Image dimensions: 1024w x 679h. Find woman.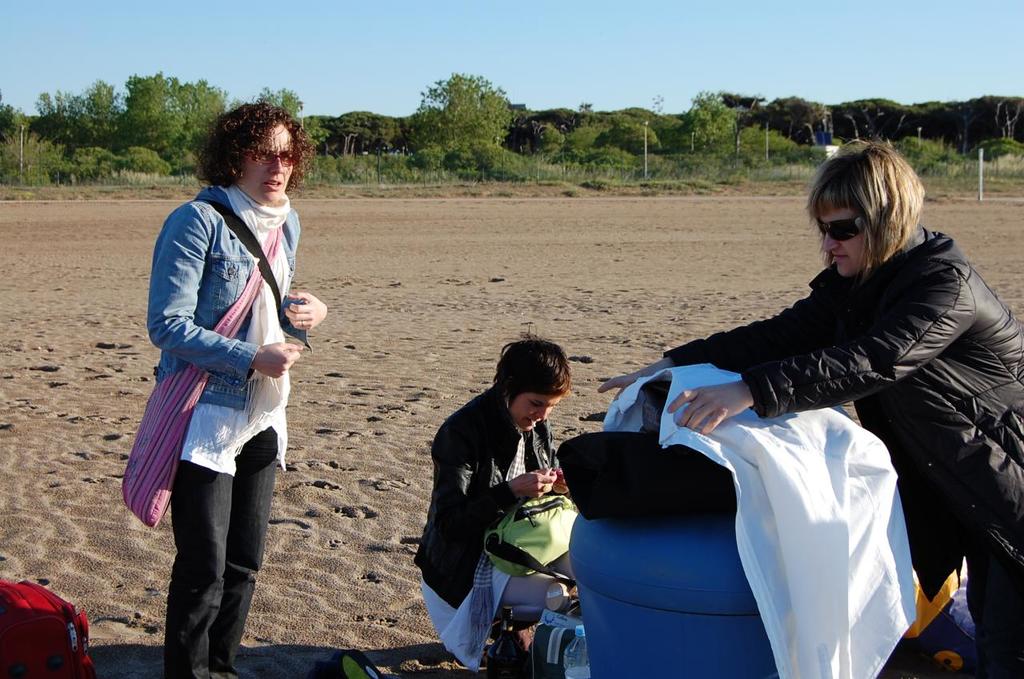
(630,151,999,678).
